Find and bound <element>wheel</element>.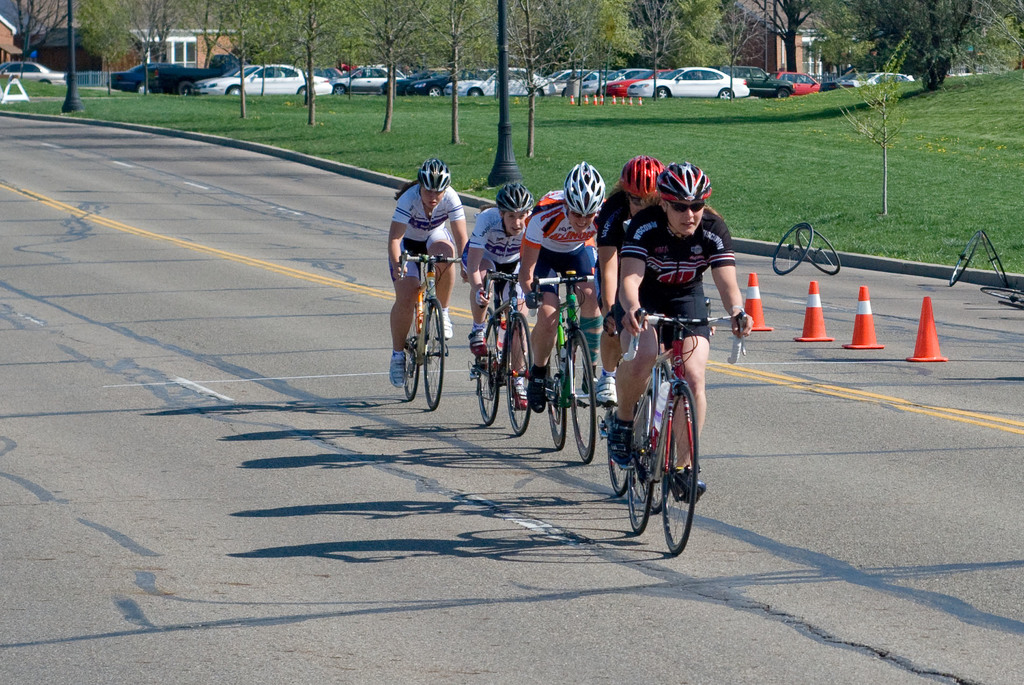
Bound: [655, 84, 671, 95].
